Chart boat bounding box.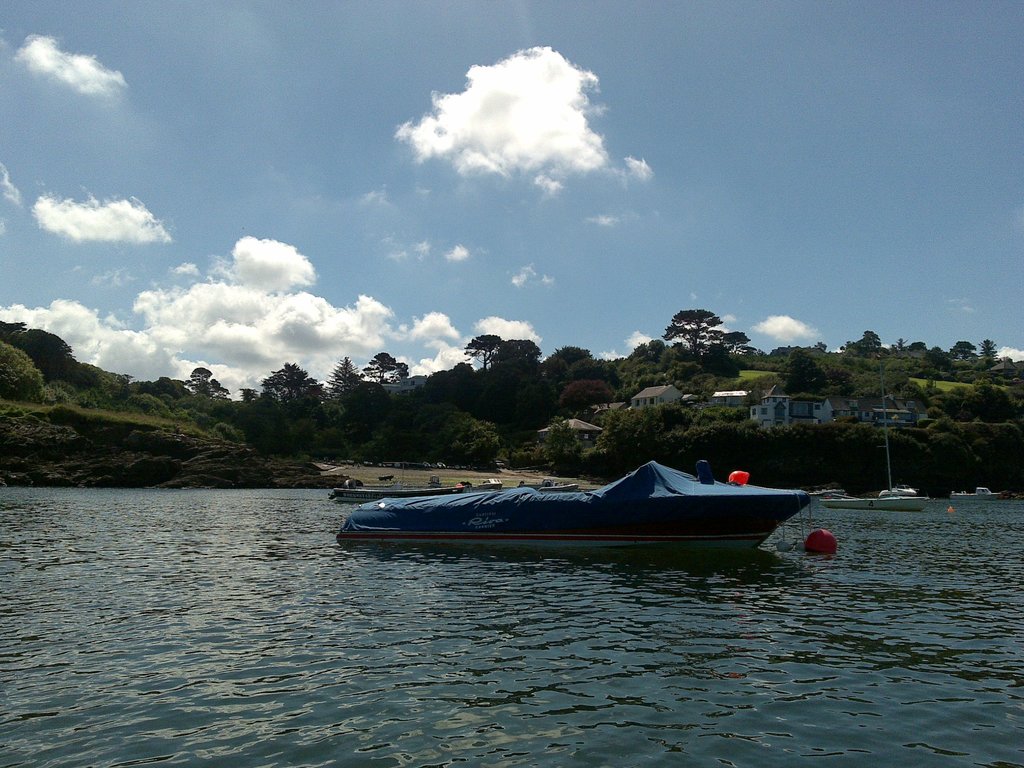
Charted: 821 362 929 508.
